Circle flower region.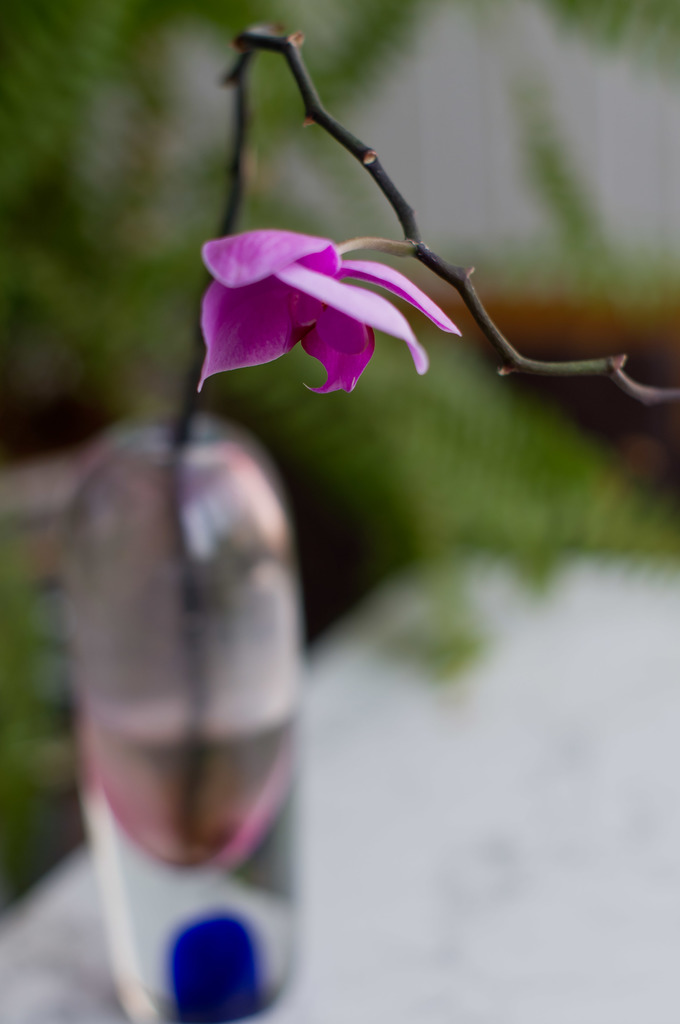
Region: [x1=194, y1=226, x2=458, y2=394].
